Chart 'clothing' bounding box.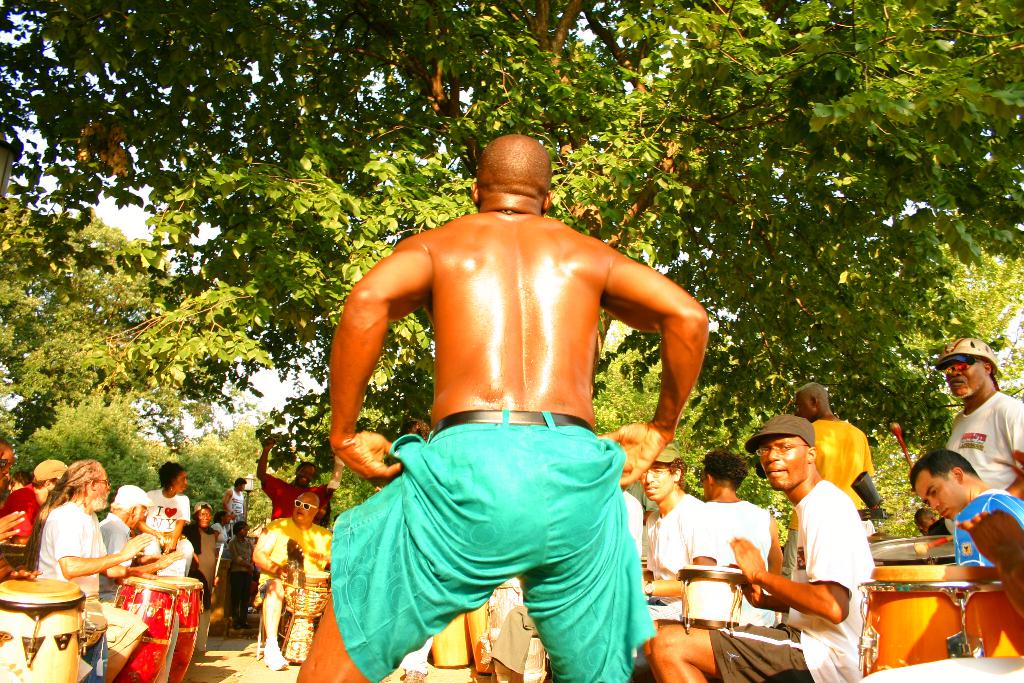
Charted: 321:406:661:682.
